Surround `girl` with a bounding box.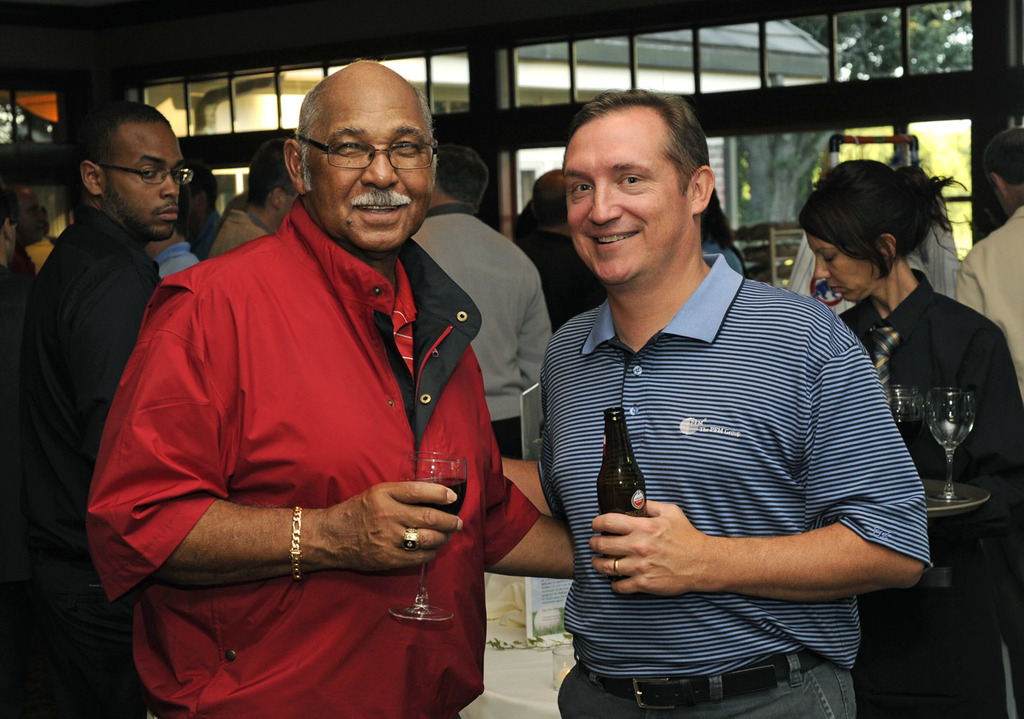
798:159:1023:718.
